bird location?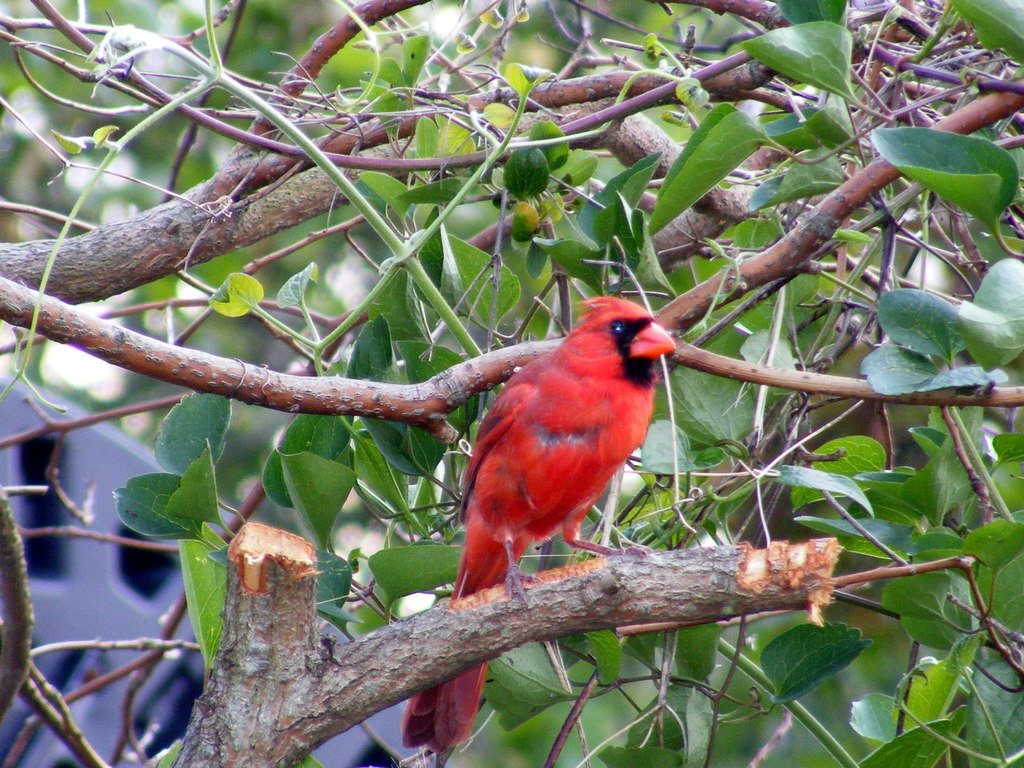
<box>382,313,668,678</box>
